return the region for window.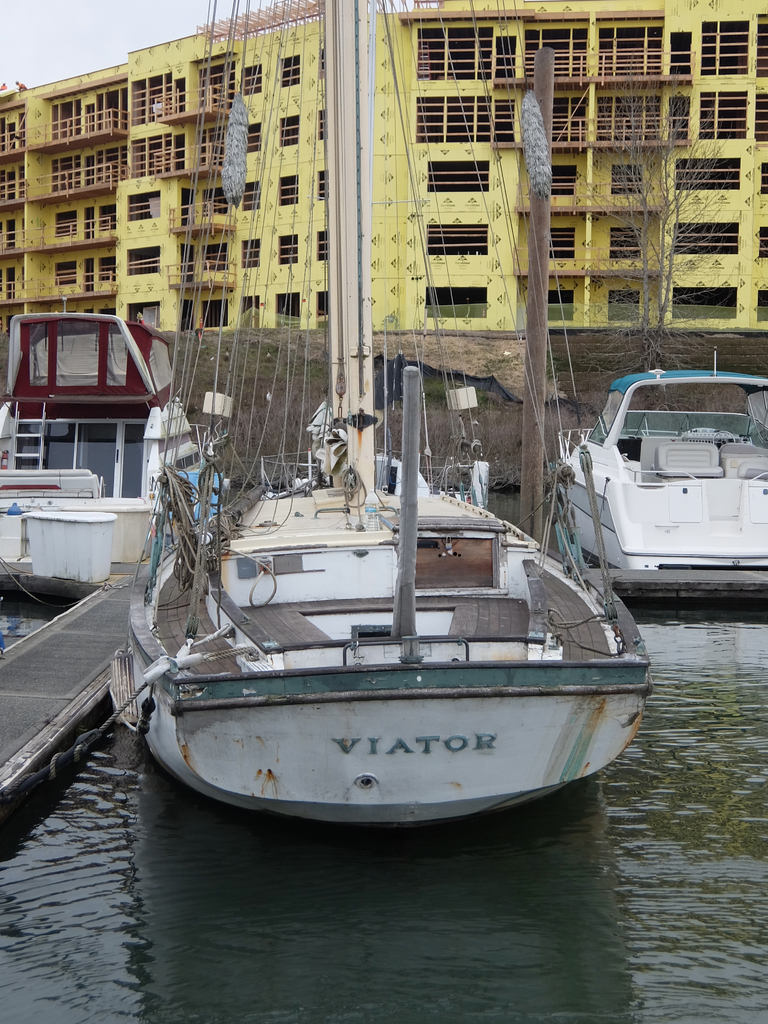
Rect(0, 162, 25, 200).
